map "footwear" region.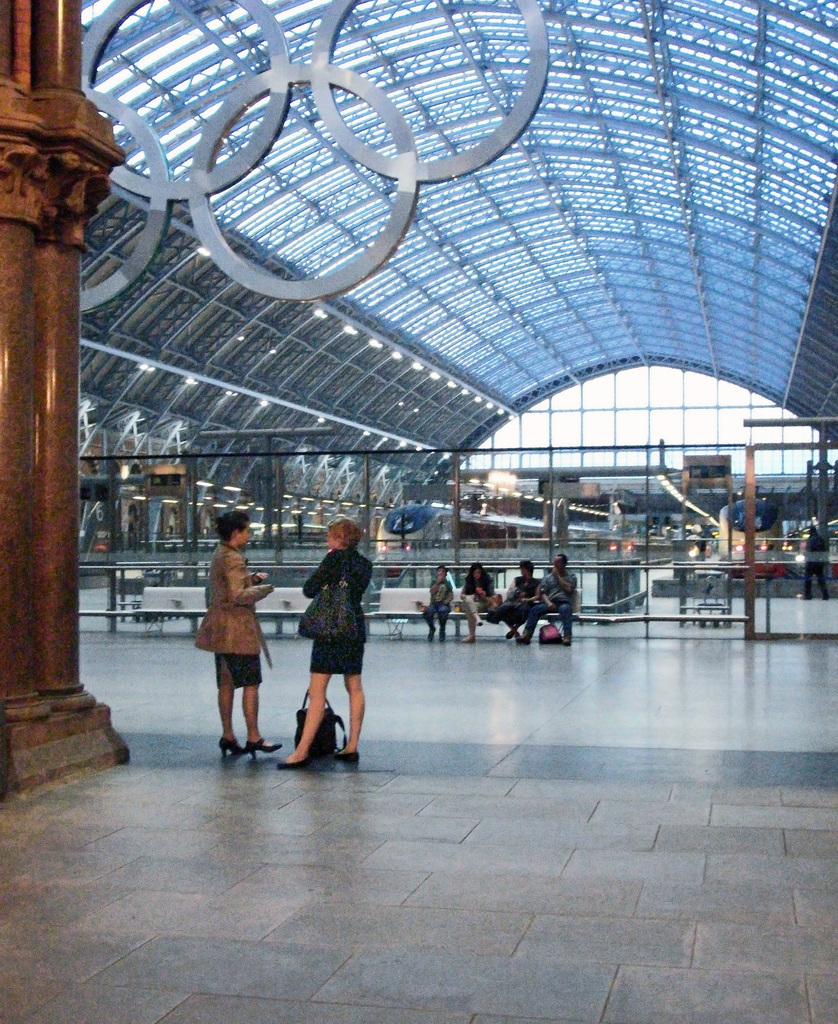
Mapped to <region>800, 594, 814, 603</region>.
